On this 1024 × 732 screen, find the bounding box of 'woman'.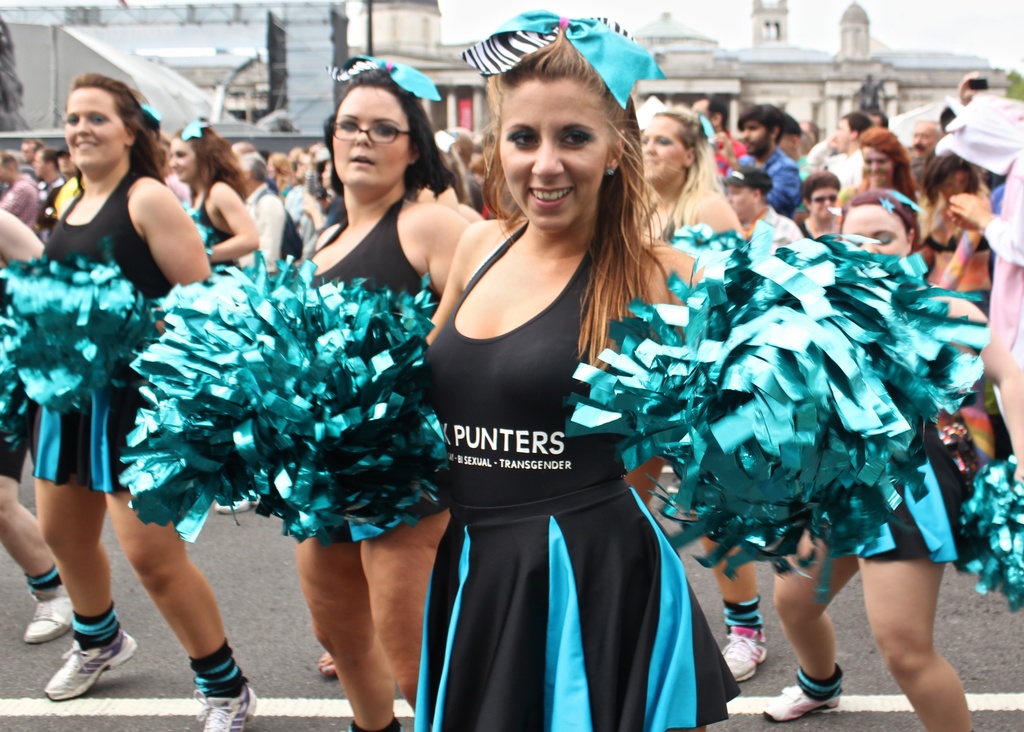
Bounding box: bbox=(290, 44, 485, 731).
